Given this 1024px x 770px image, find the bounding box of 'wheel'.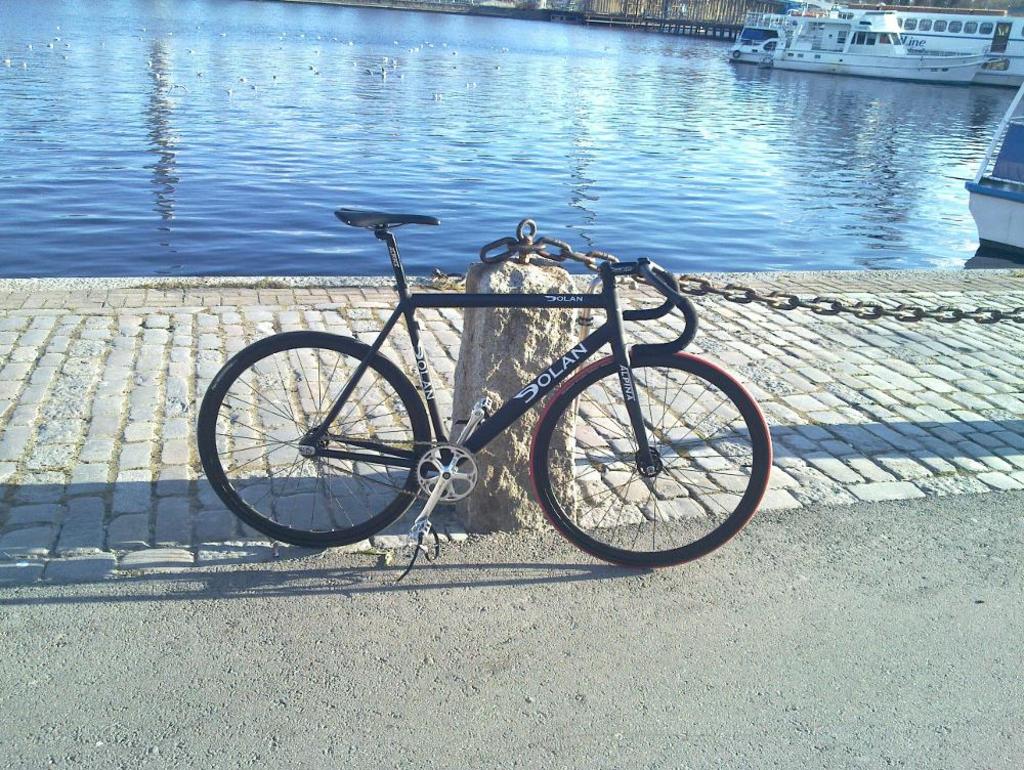
left=529, top=346, right=769, bottom=571.
